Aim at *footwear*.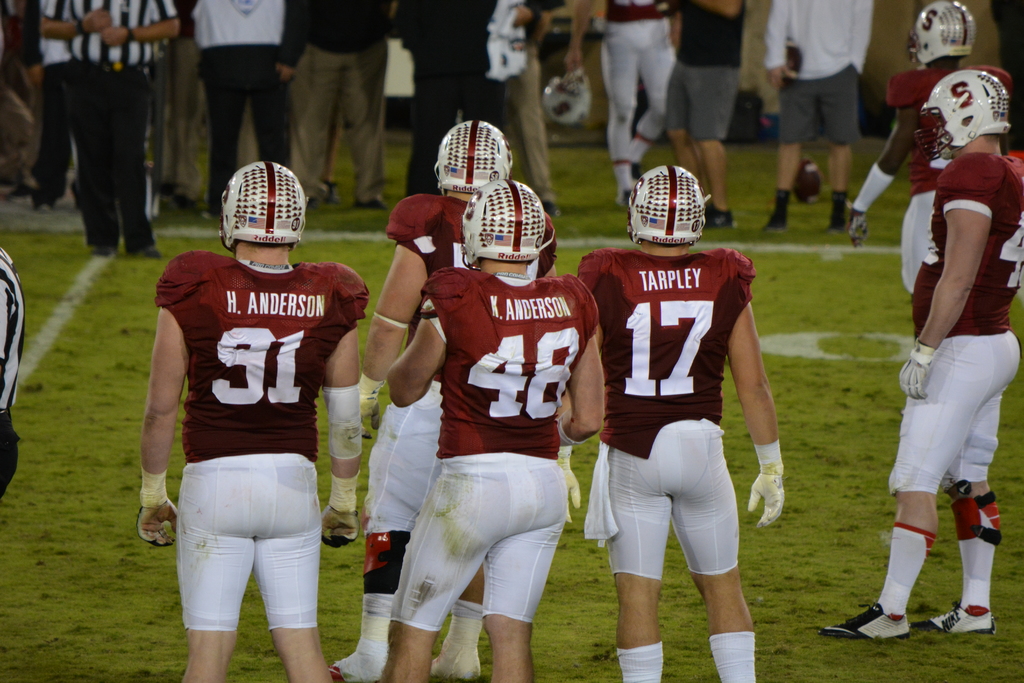
Aimed at (left=82, top=243, right=124, bottom=258).
